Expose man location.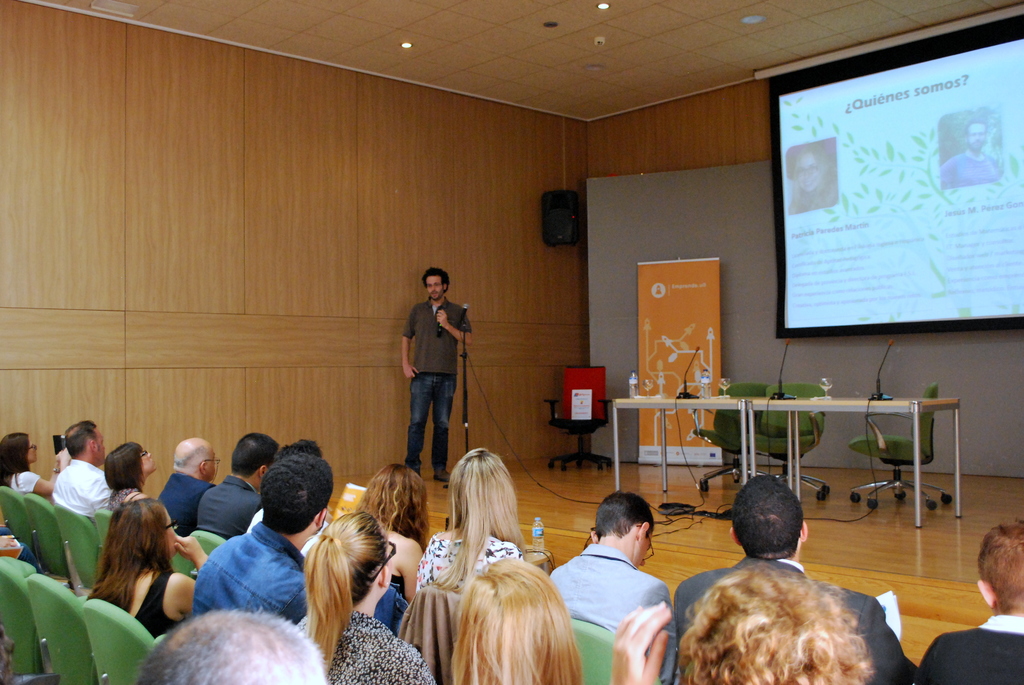
Exposed at rect(195, 432, 282, 543).
